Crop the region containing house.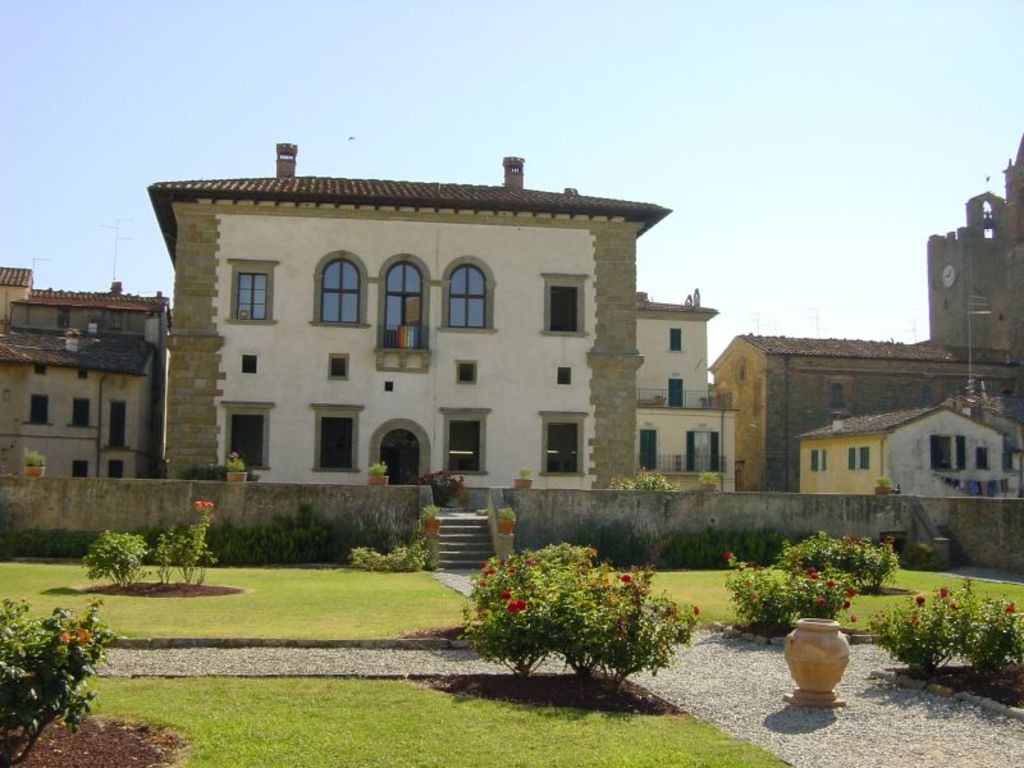
Crop region: {"left": 797, "top": 406, "right": 1005, "bottom": 495}.
